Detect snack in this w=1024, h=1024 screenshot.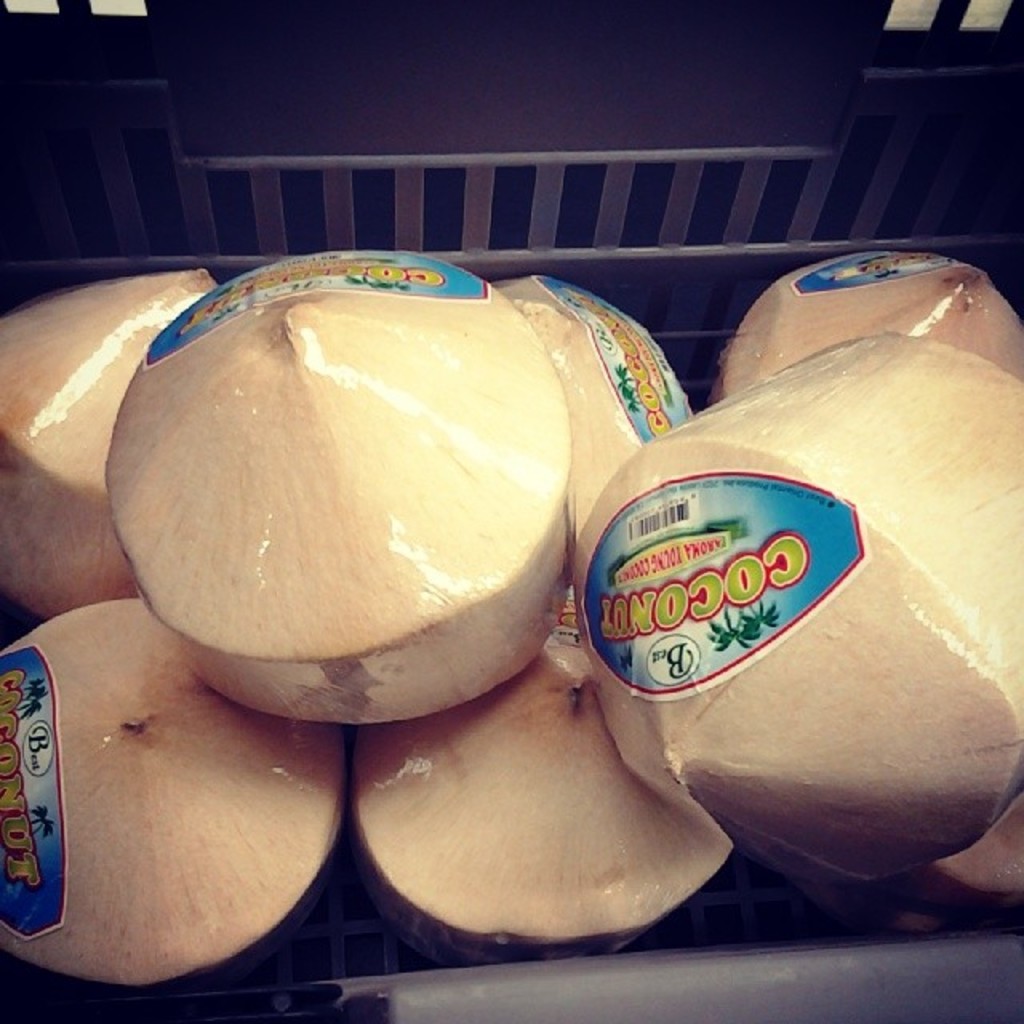
Detection: bbox(555, 333, 1022, 898).
